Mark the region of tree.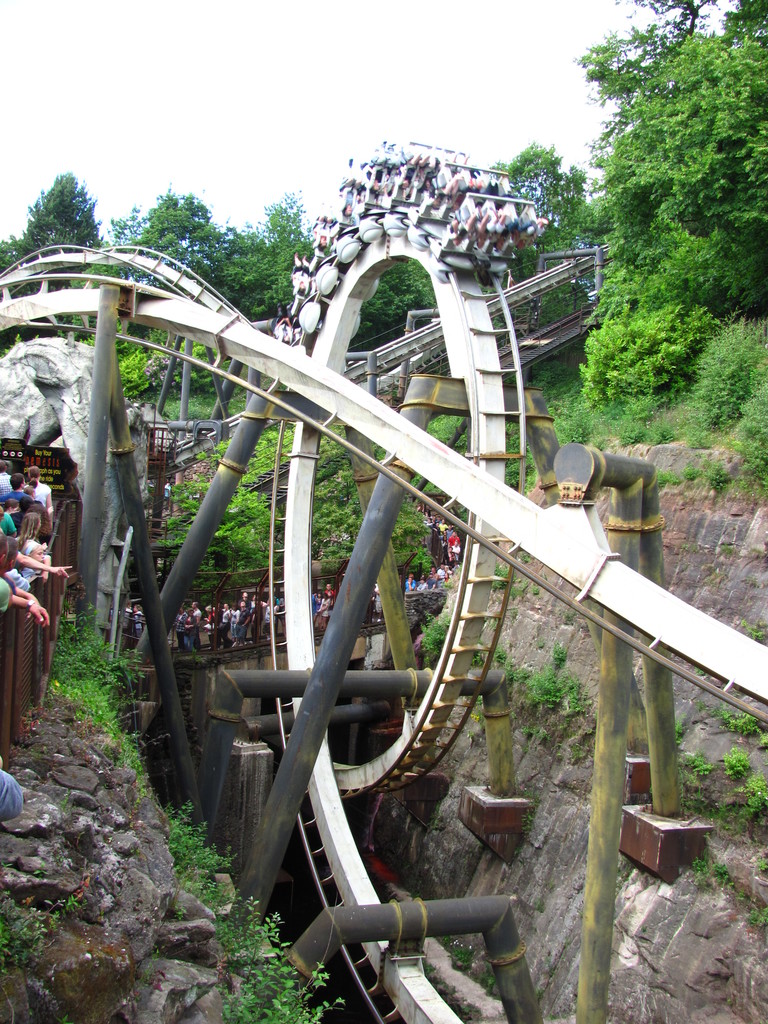
Region: box=[108, 185, 229, 290].
